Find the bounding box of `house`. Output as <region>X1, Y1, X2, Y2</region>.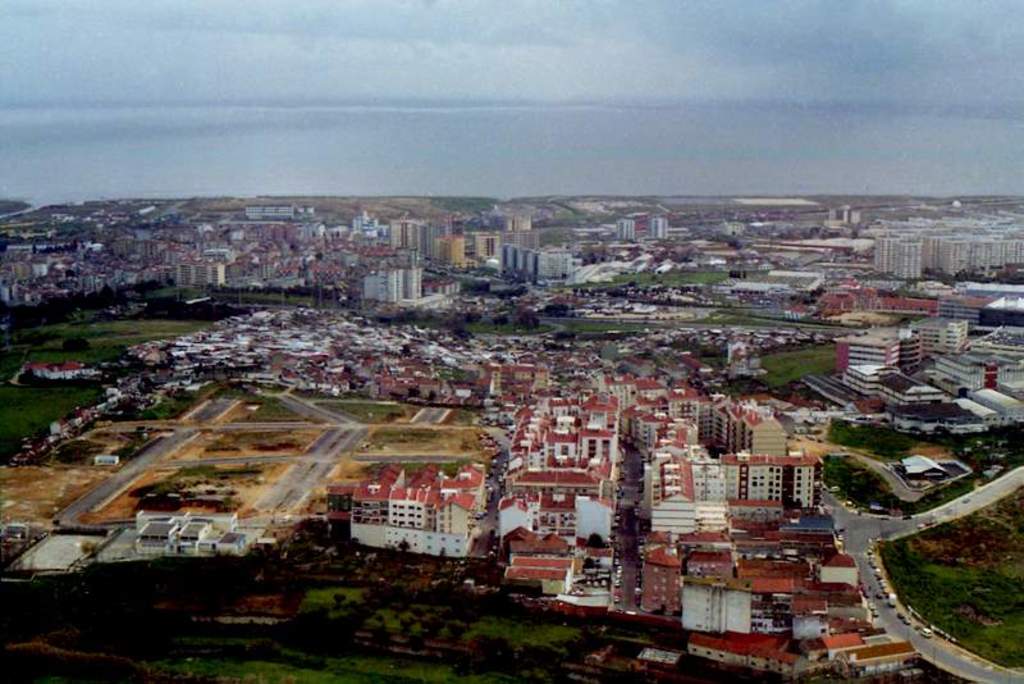
<region>822, 310, 978, 373</region>.
